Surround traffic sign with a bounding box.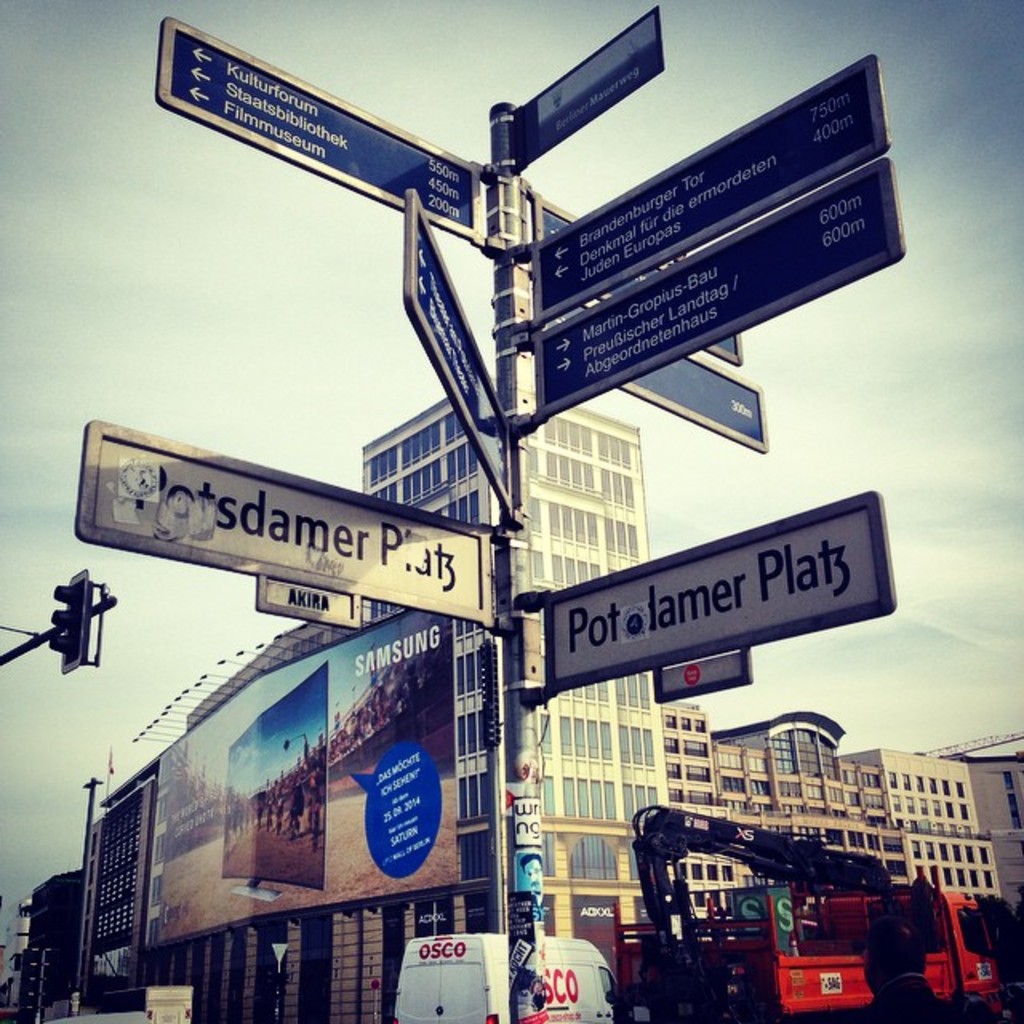
(496,0,666,176).
